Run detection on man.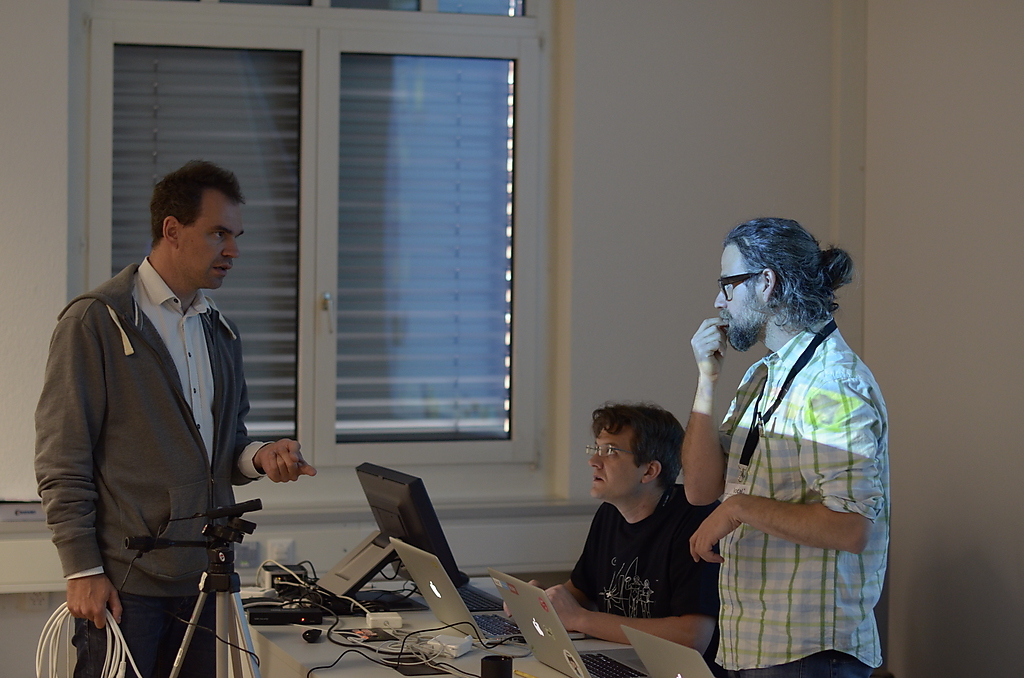
Result: crop(684, 219, 892, 677).
